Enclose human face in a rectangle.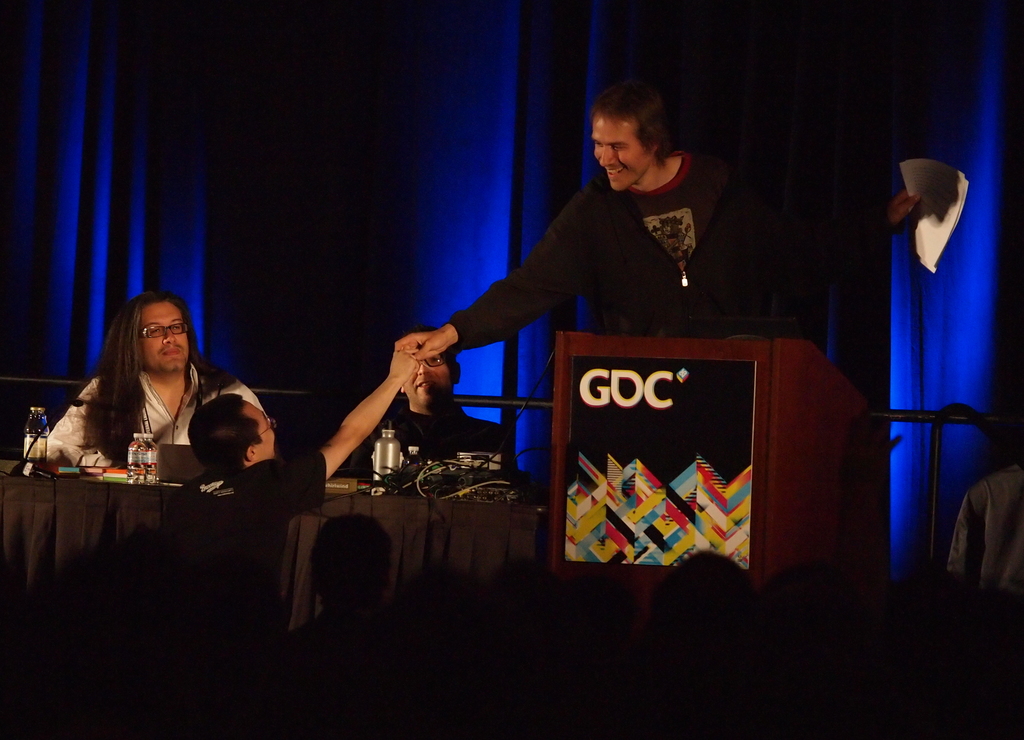
<bbox>593, 122, 652, 193</bbox>.
